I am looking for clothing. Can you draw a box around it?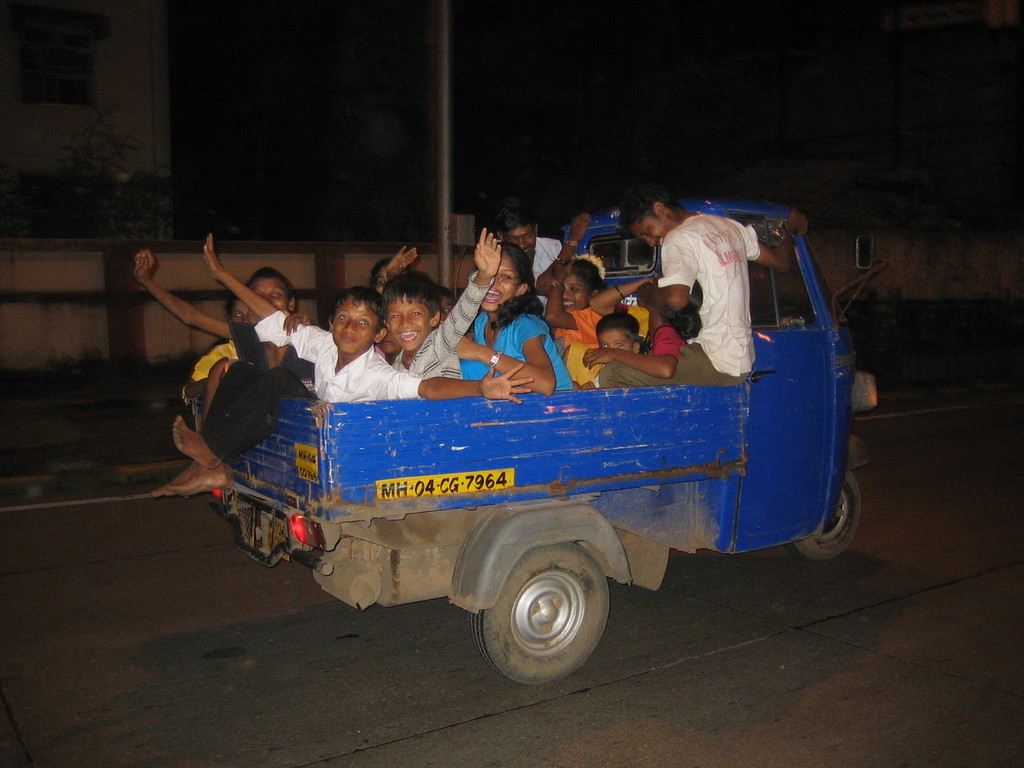
Sure, the bounding box is [left=374, top=344, right=388, bottom=362].
